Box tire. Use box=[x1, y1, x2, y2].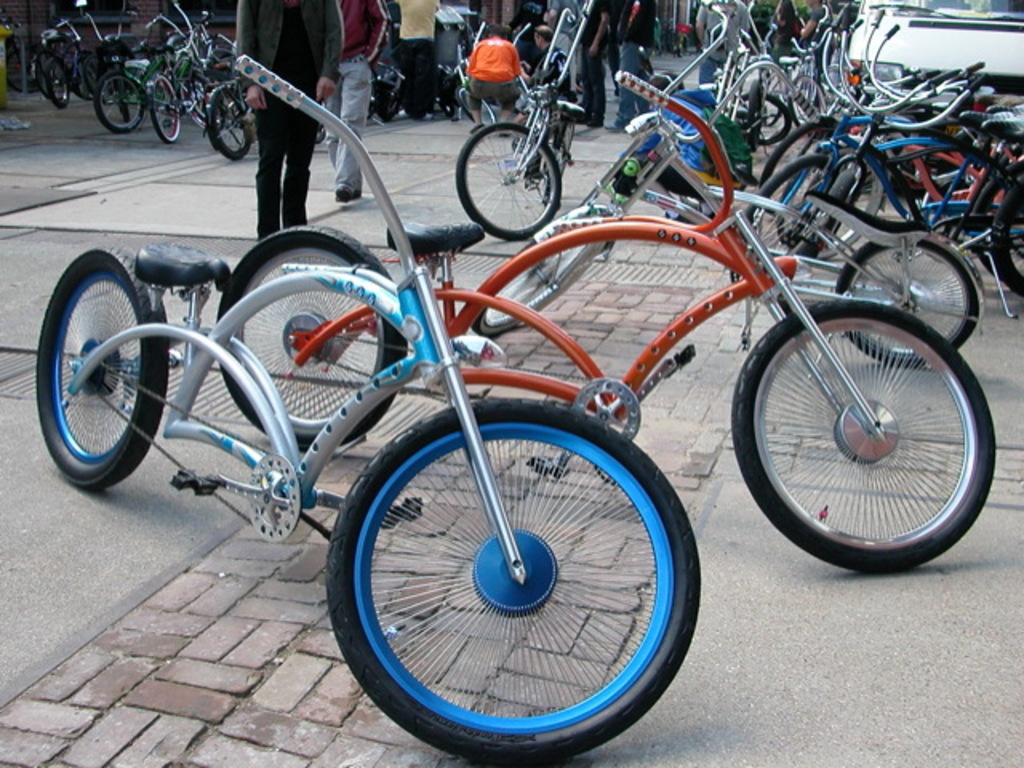
box=[458, 117, 565, 240].
